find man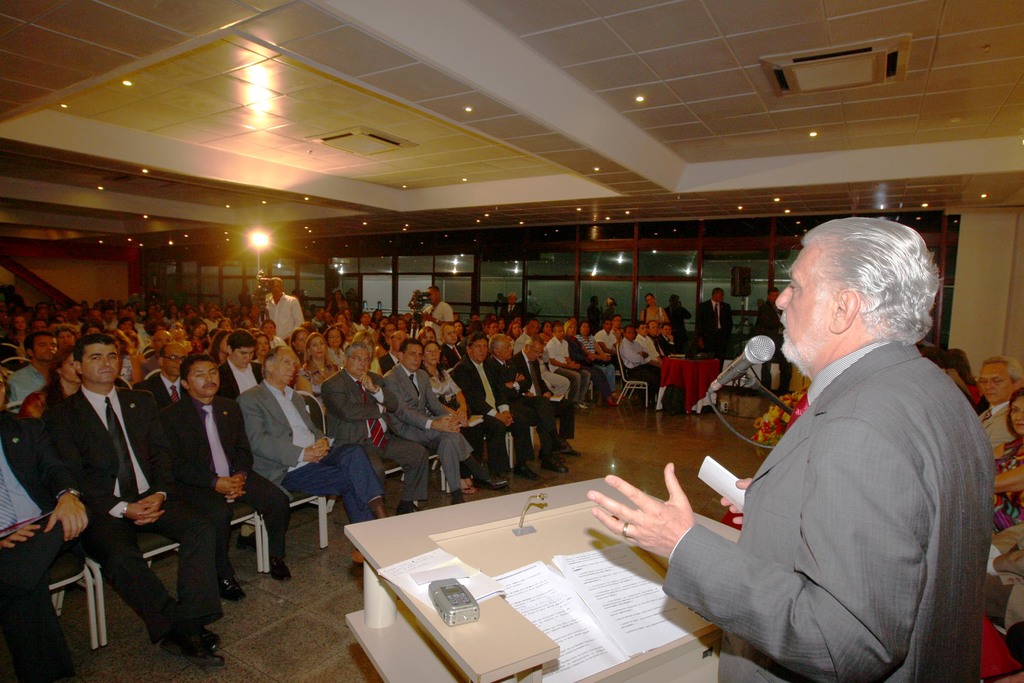
crop(449, 333, 543, 491)
